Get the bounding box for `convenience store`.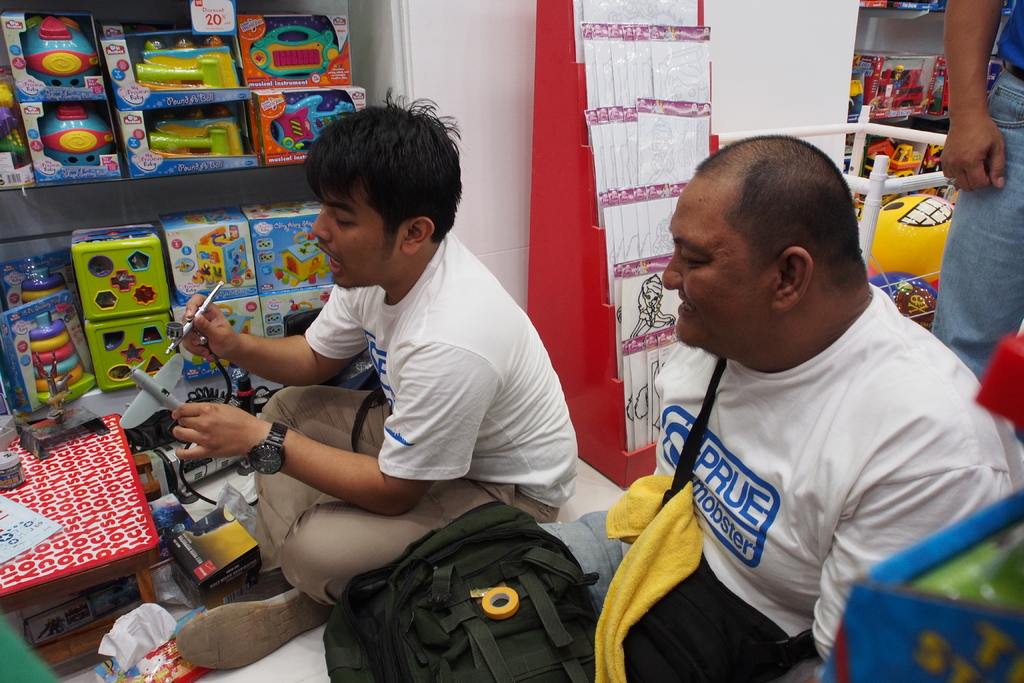
(left=0, top=19, right=1023, bottom=682).
